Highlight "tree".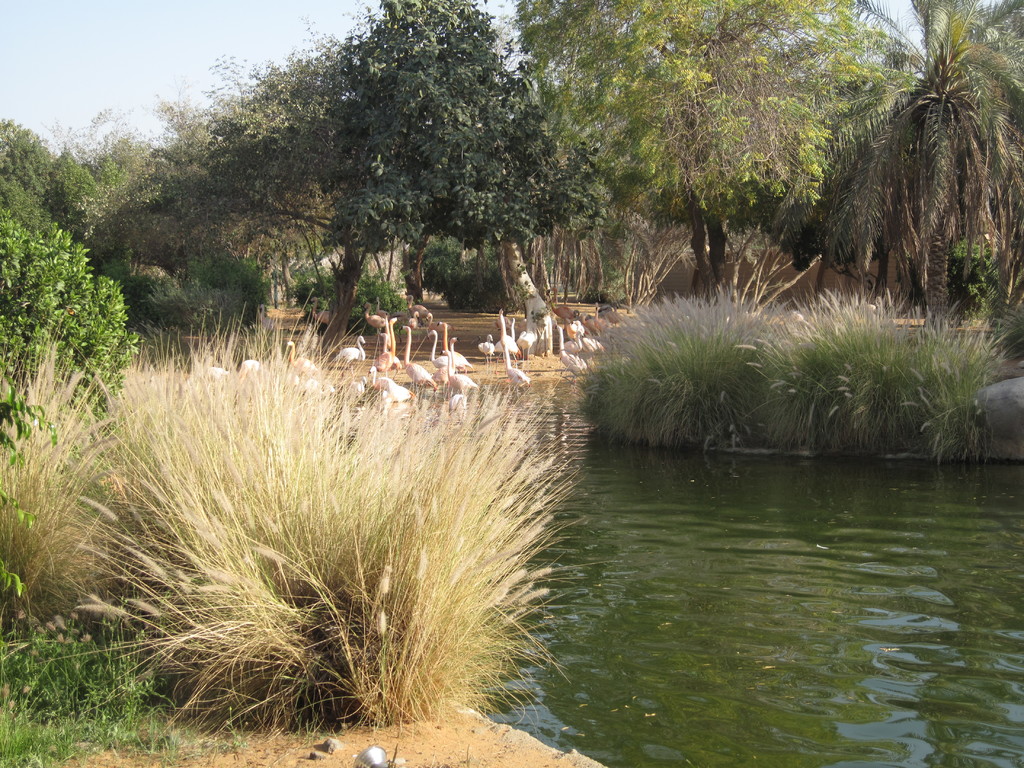
Highlighted region: bbox=(328, 0, 552, 319).
